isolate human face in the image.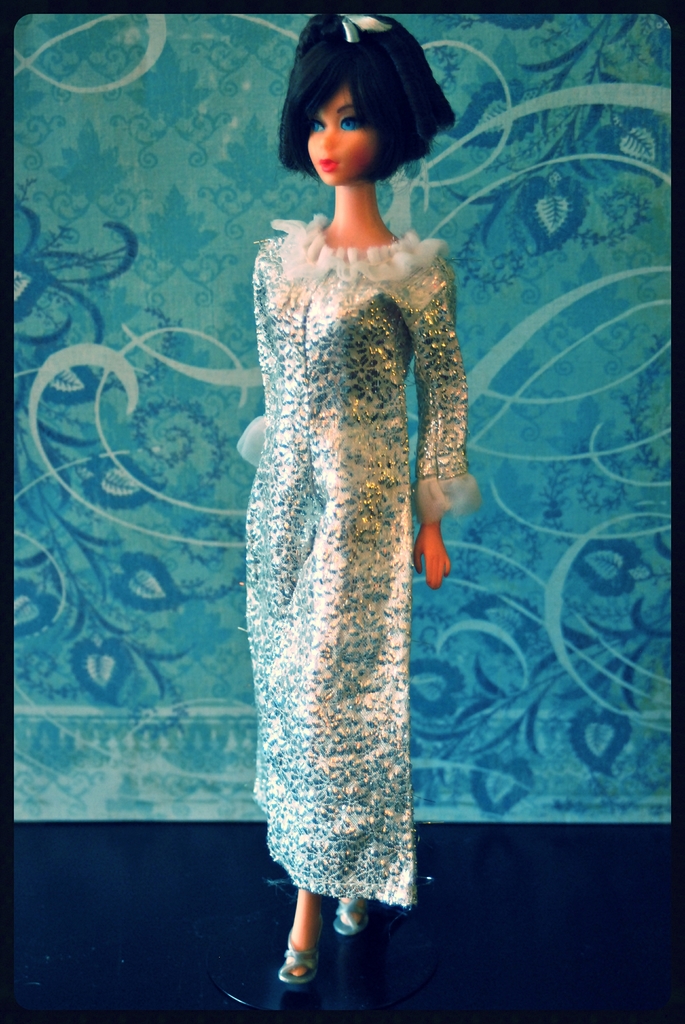
Isolated region: (296,78,380,193).
